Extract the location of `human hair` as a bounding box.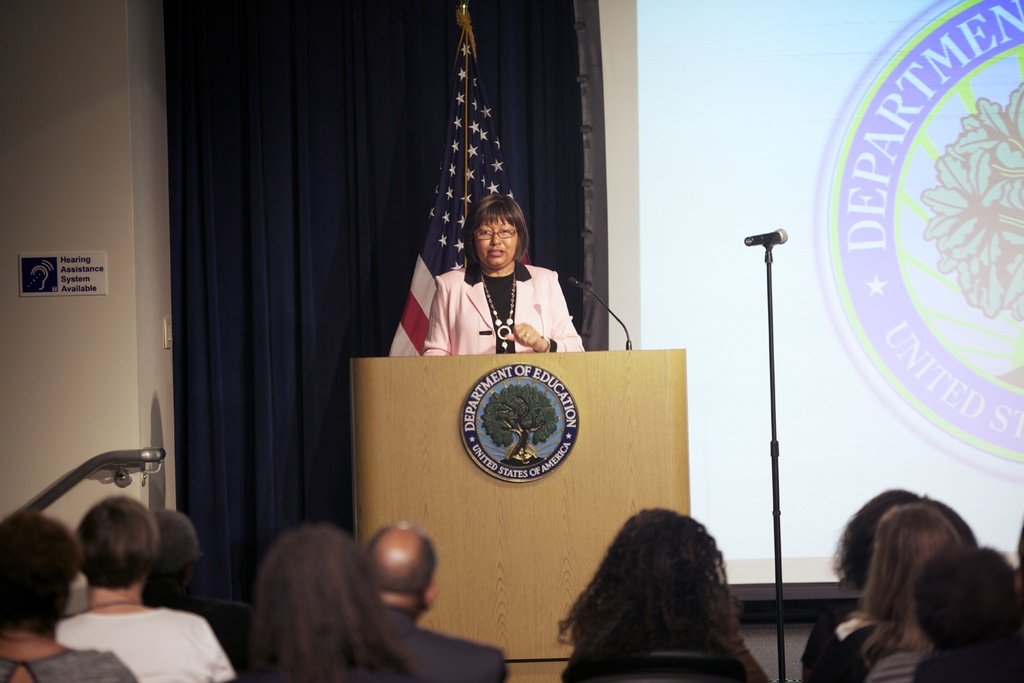
box(921, 543, 1011, 641).
